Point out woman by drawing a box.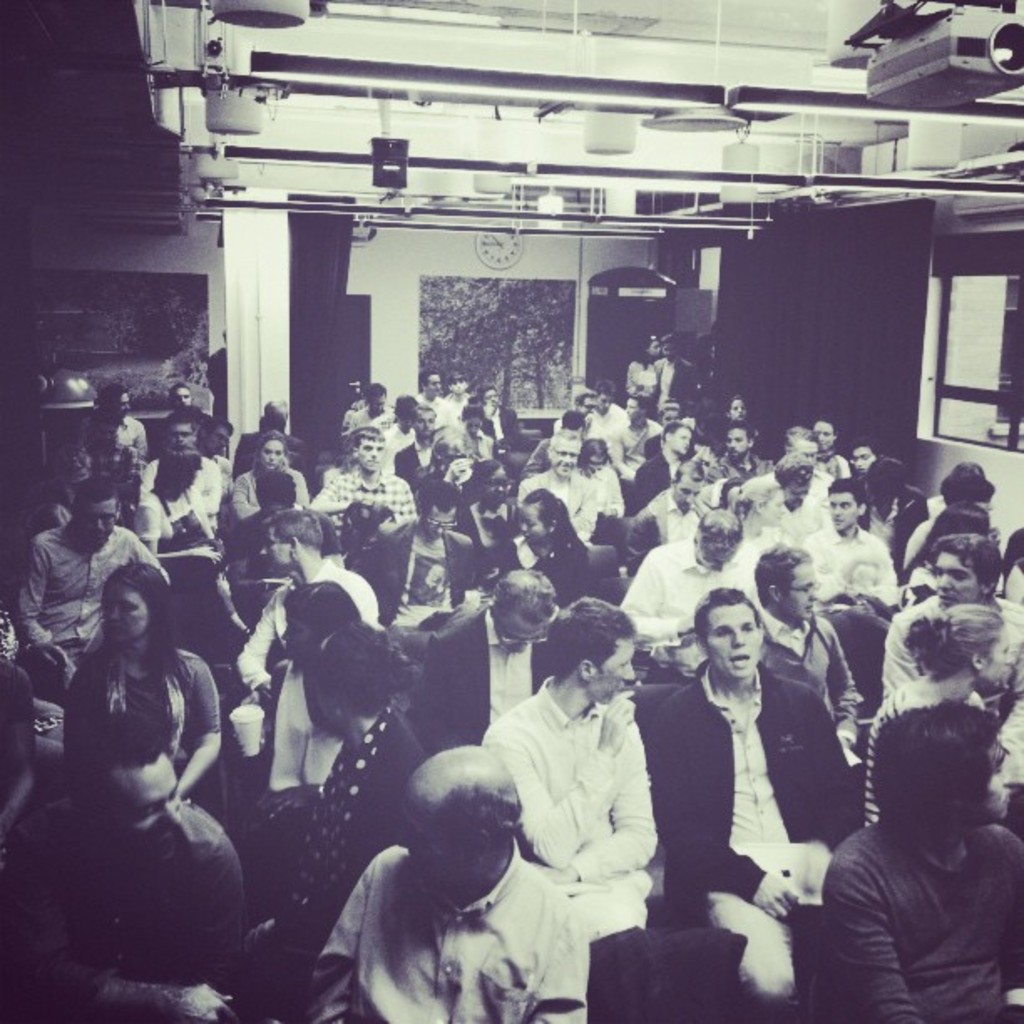
711,392,763,460.
